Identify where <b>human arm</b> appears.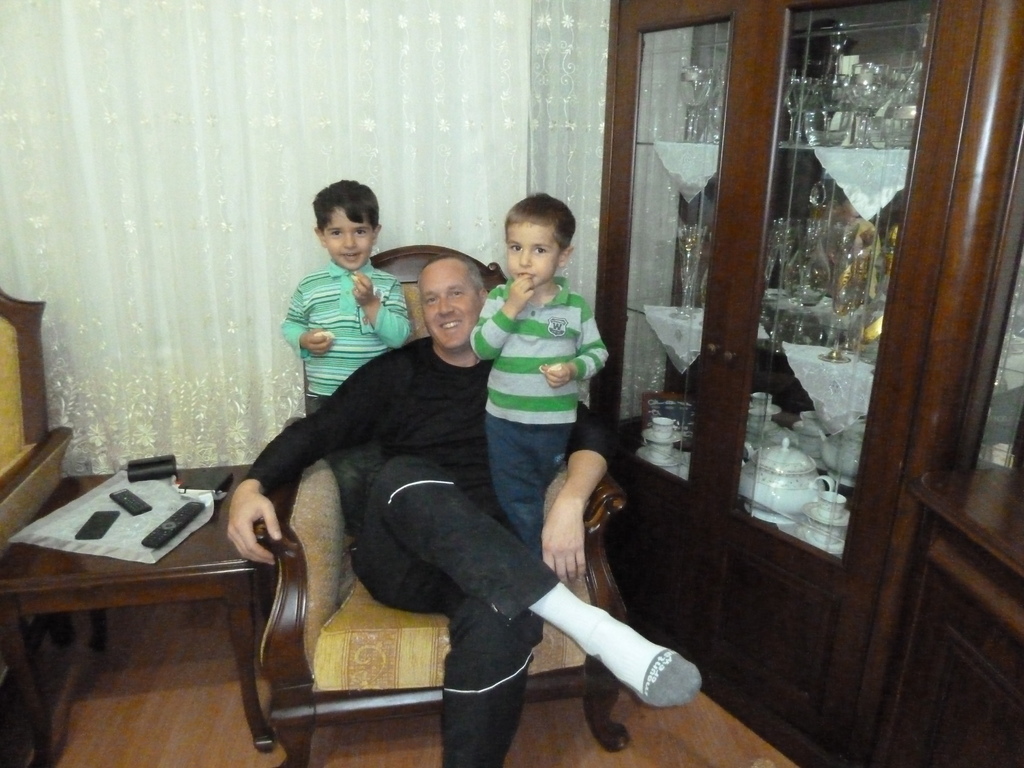
Appears at (left=545, top=398, right=623, bottom=587).
